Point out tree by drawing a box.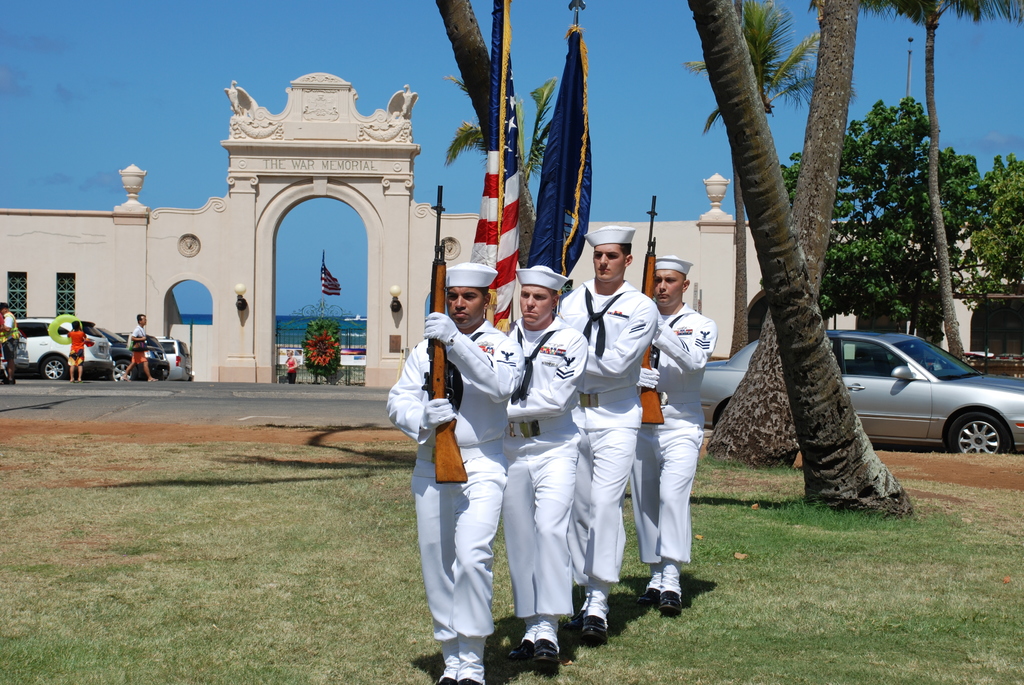
[431, 74, 559, 194].
